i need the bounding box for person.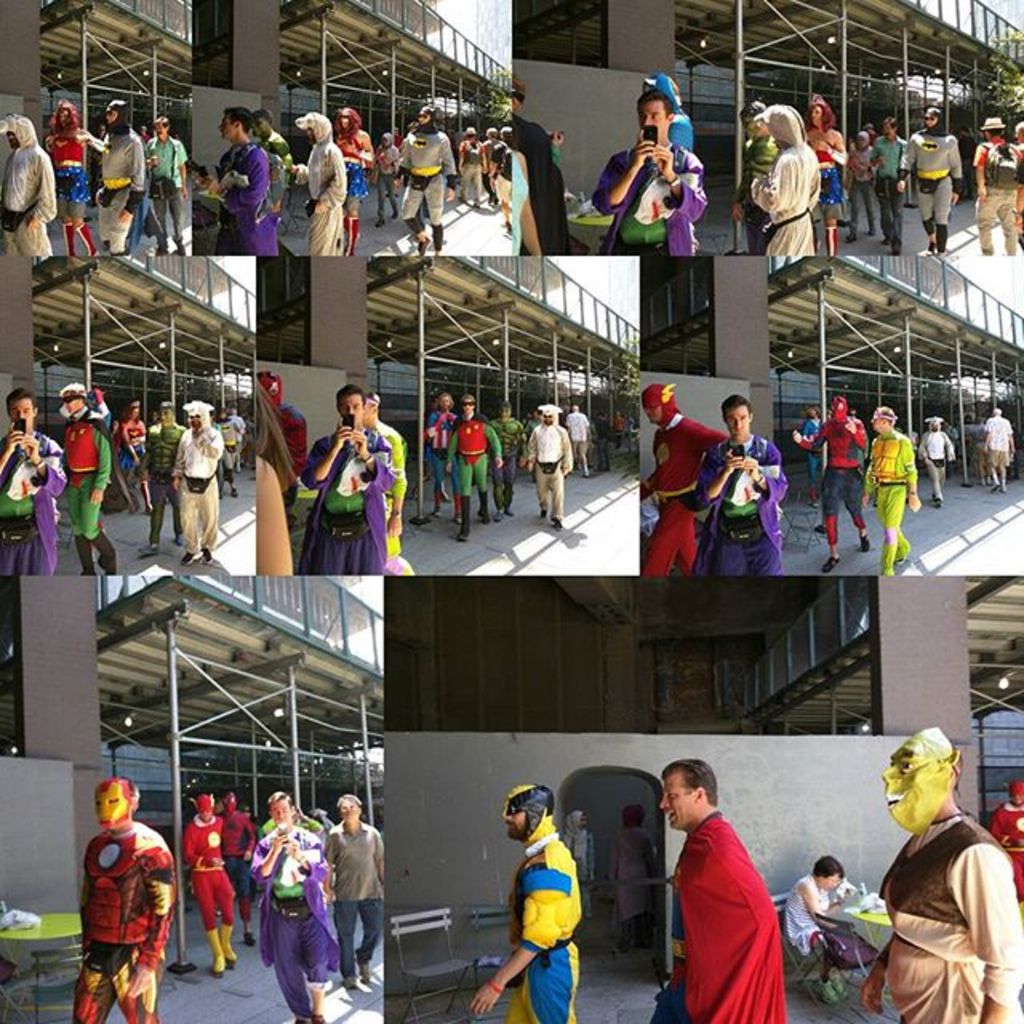
Here it is: box(808, 93, 867, 256).
